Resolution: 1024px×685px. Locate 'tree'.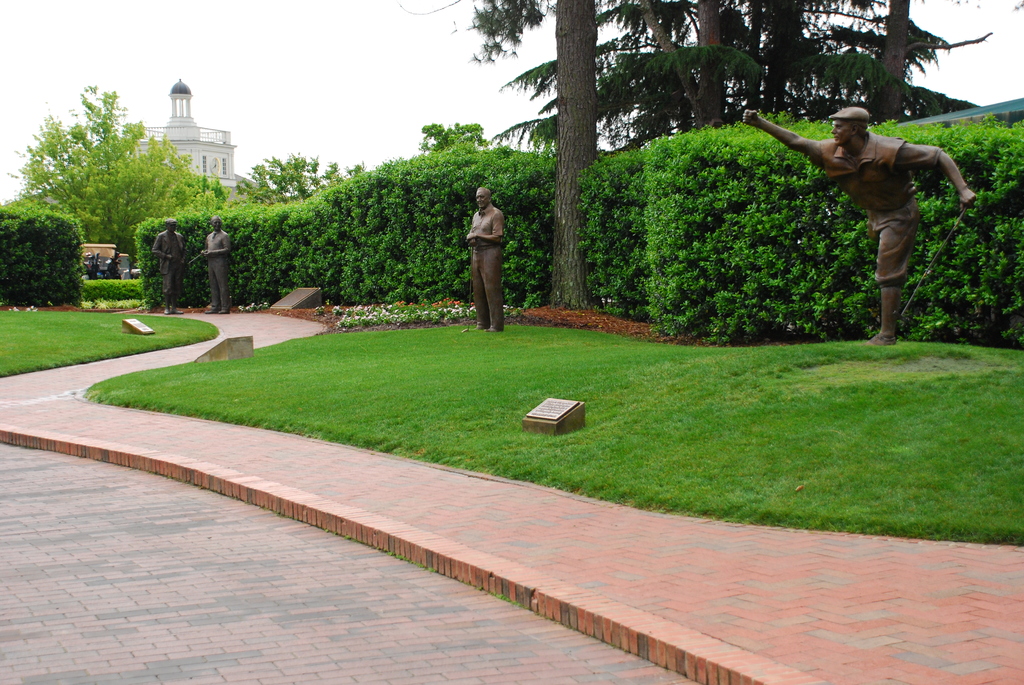
601 0 995 138.
